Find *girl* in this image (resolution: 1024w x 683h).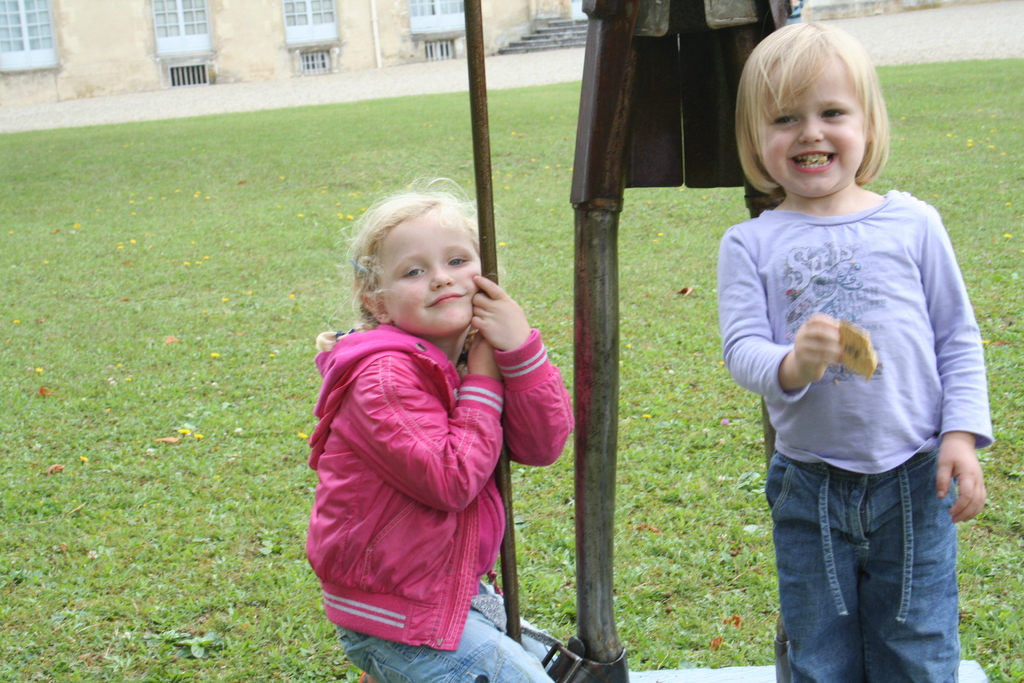
<box>719,21,992,682</box>.
